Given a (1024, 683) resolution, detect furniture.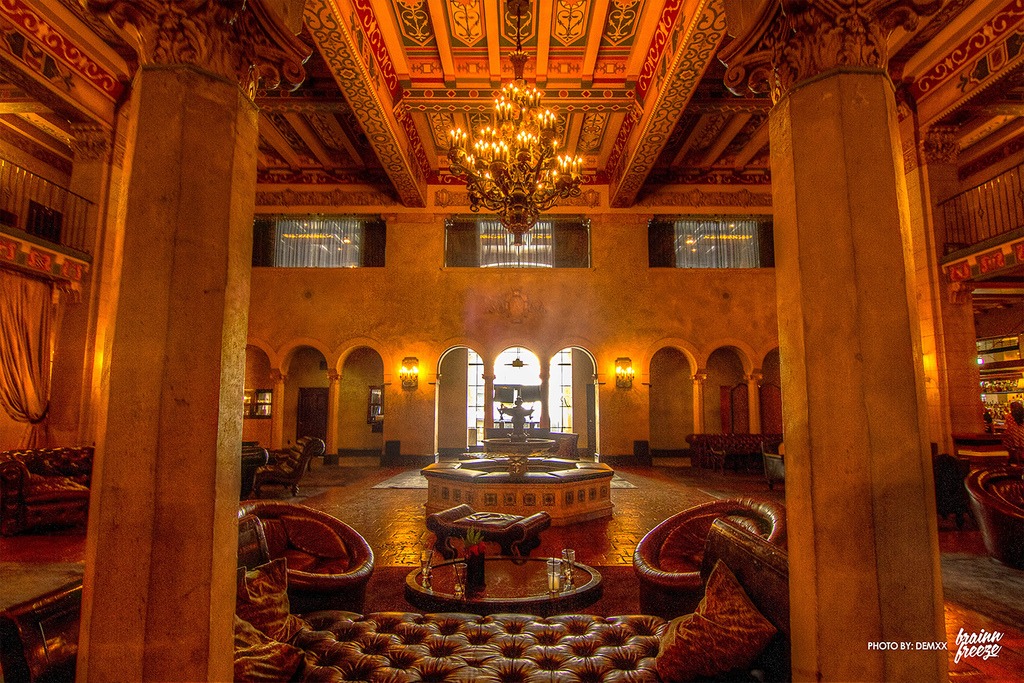
rect(0, 447, 96, 536).
